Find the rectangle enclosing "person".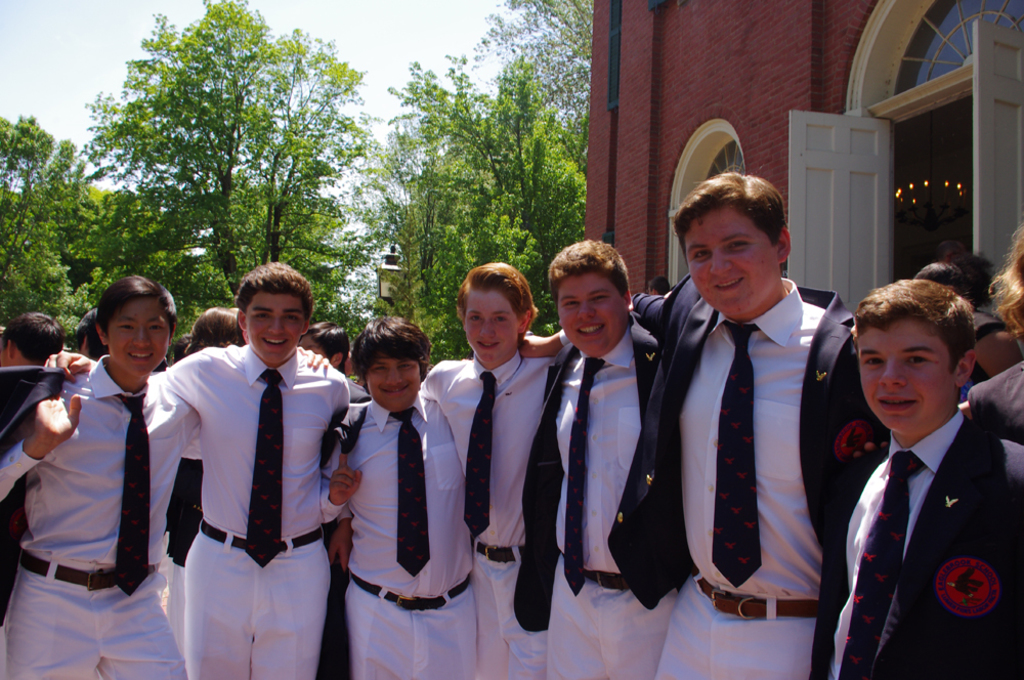
pyautogui.locateOnScreen(836, 244, 1016, 678).
